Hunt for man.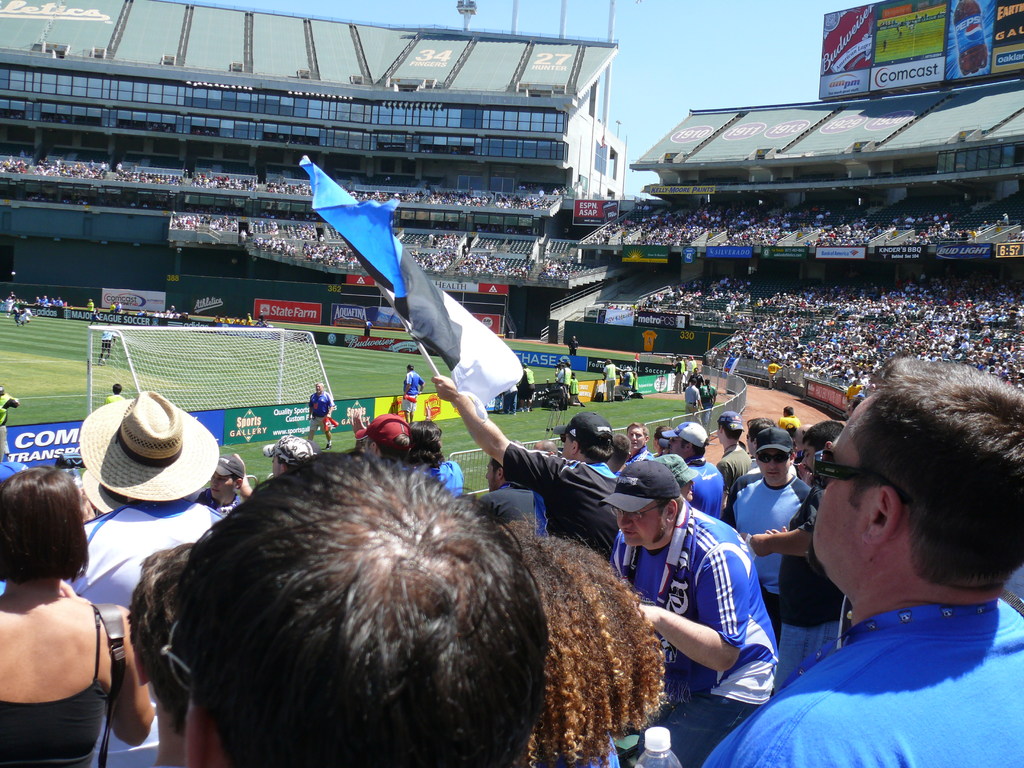
Hunted down at bbox(401, 362, 428, 421).
